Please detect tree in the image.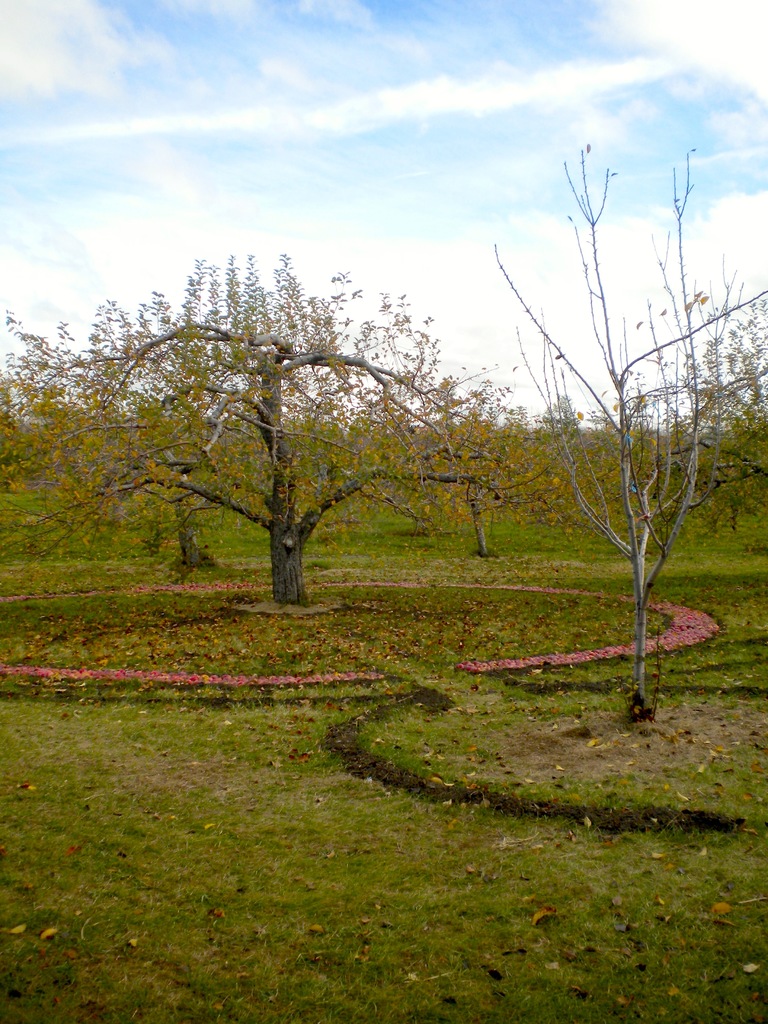
x1=11 y1=337 x2=247 y2=552.
